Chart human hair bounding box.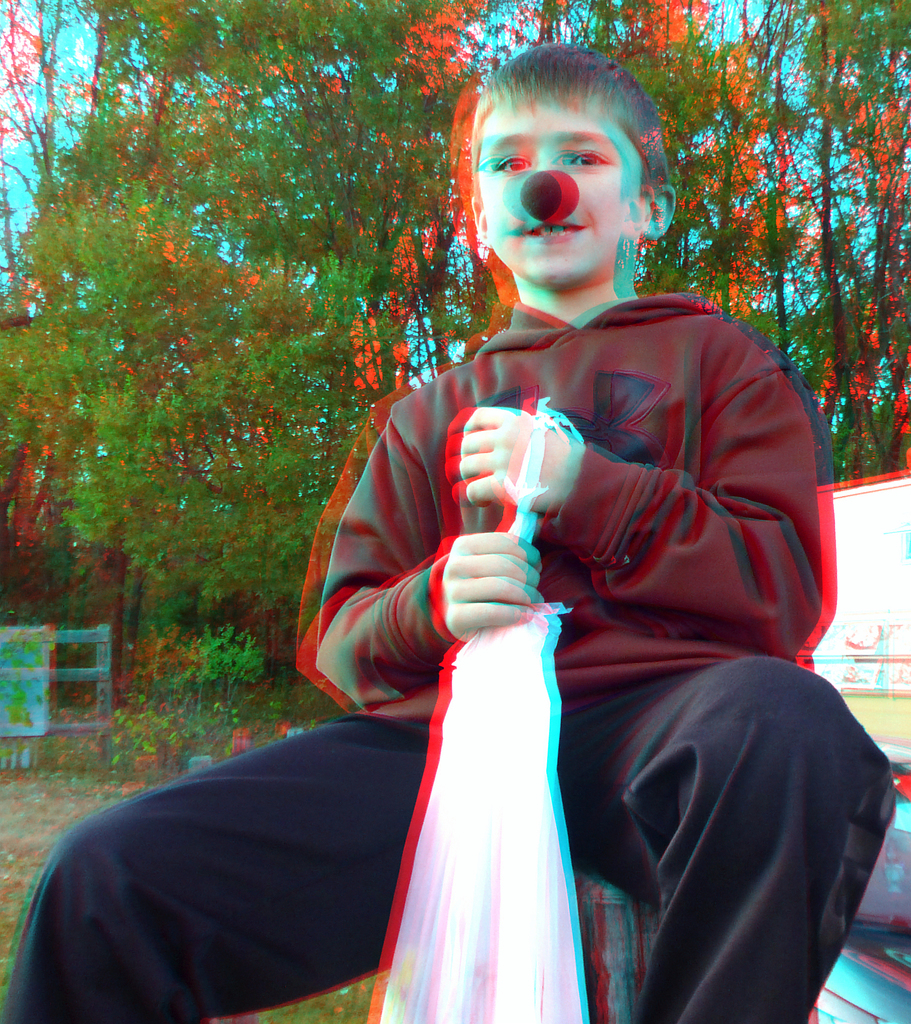
Charted: x1=471, y1=38, x2=670, y2=212.
